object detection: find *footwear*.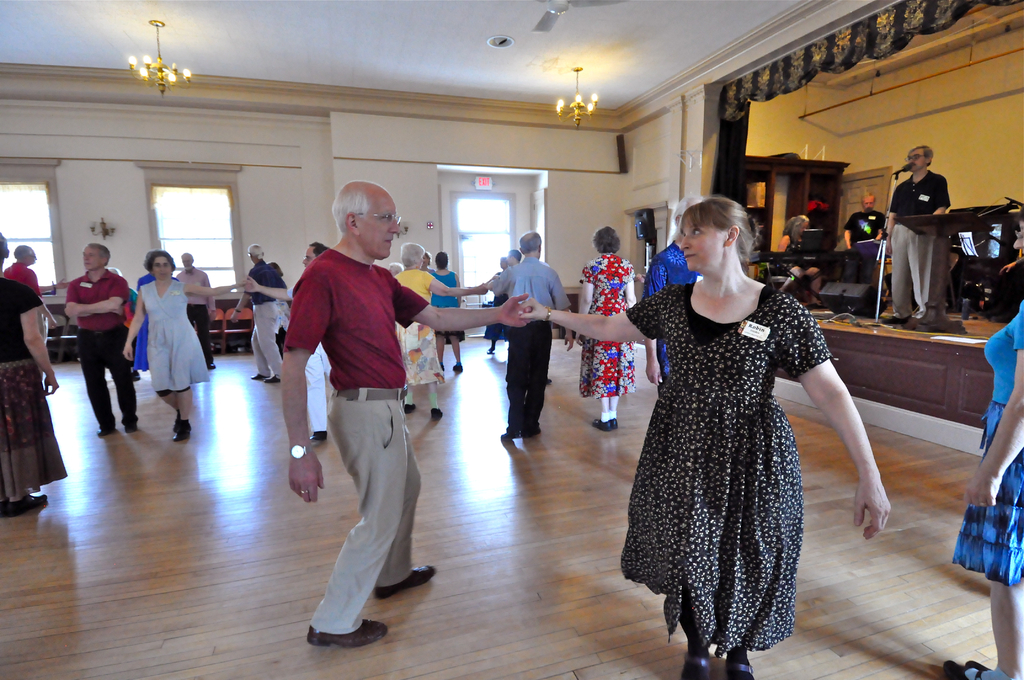
bbox(250, 373, 269, 382).
